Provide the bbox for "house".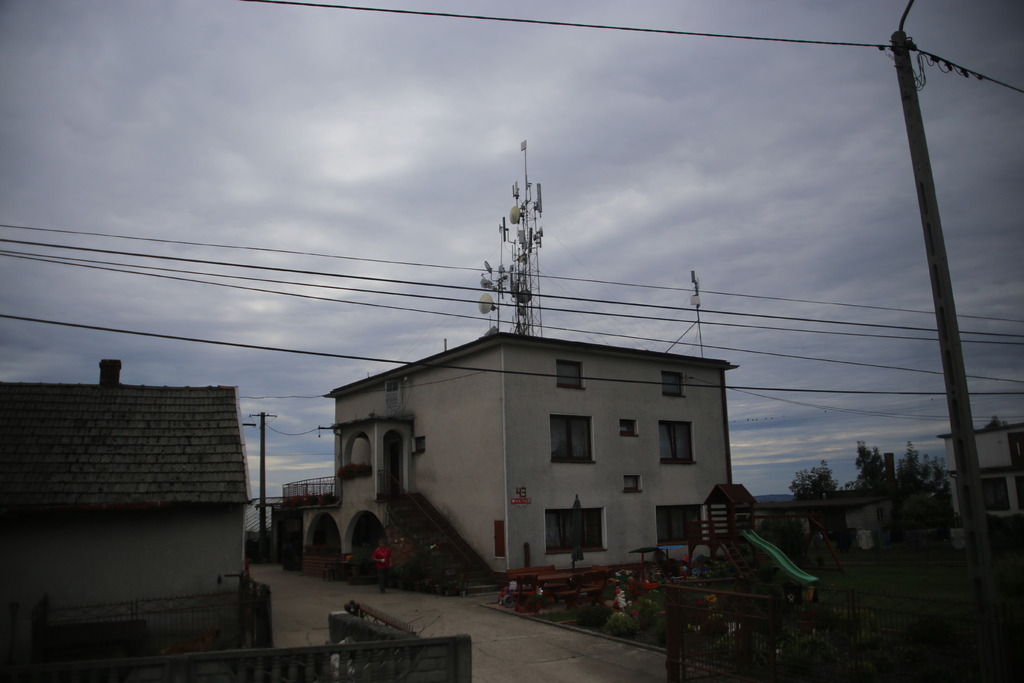
<box>324,324,734,575</box>.
